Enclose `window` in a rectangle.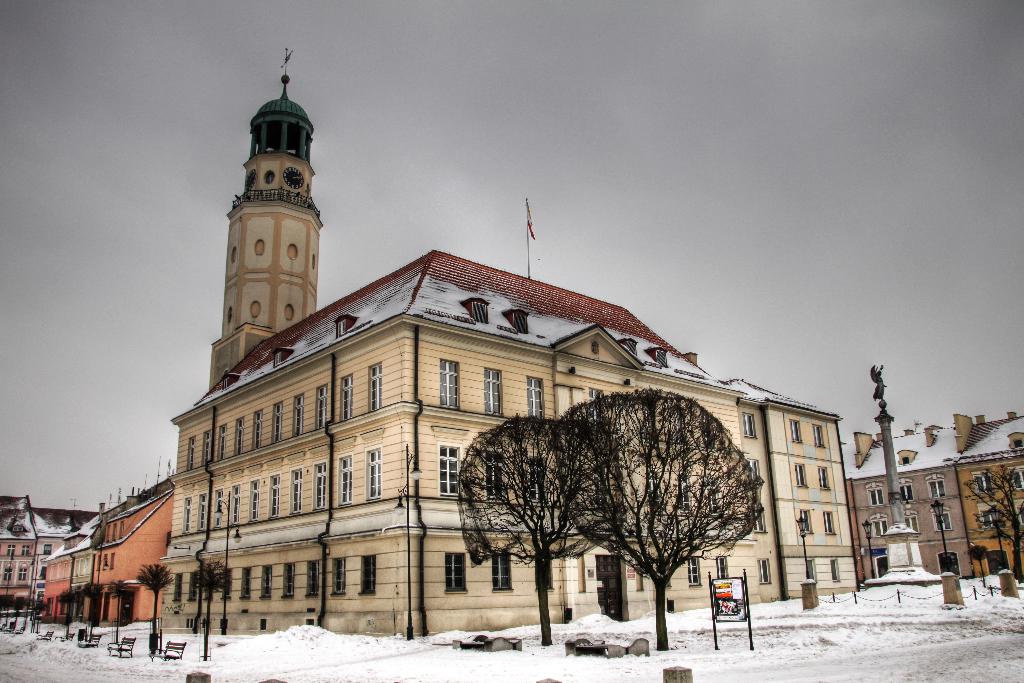
190:572:199:601.
